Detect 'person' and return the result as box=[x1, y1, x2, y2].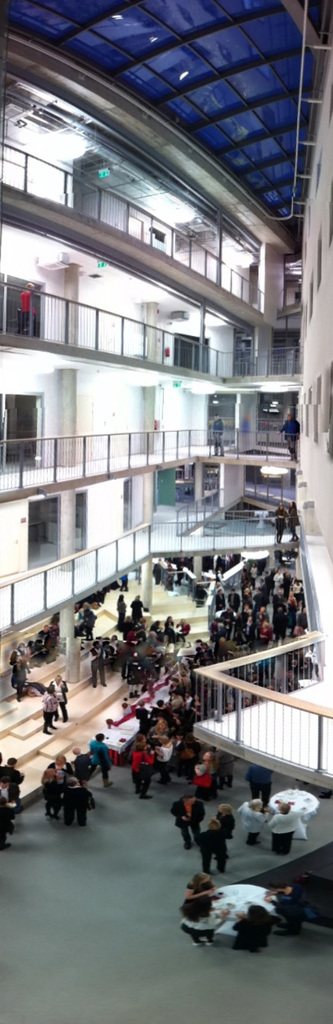
box=[174, 788, 200, 846].
